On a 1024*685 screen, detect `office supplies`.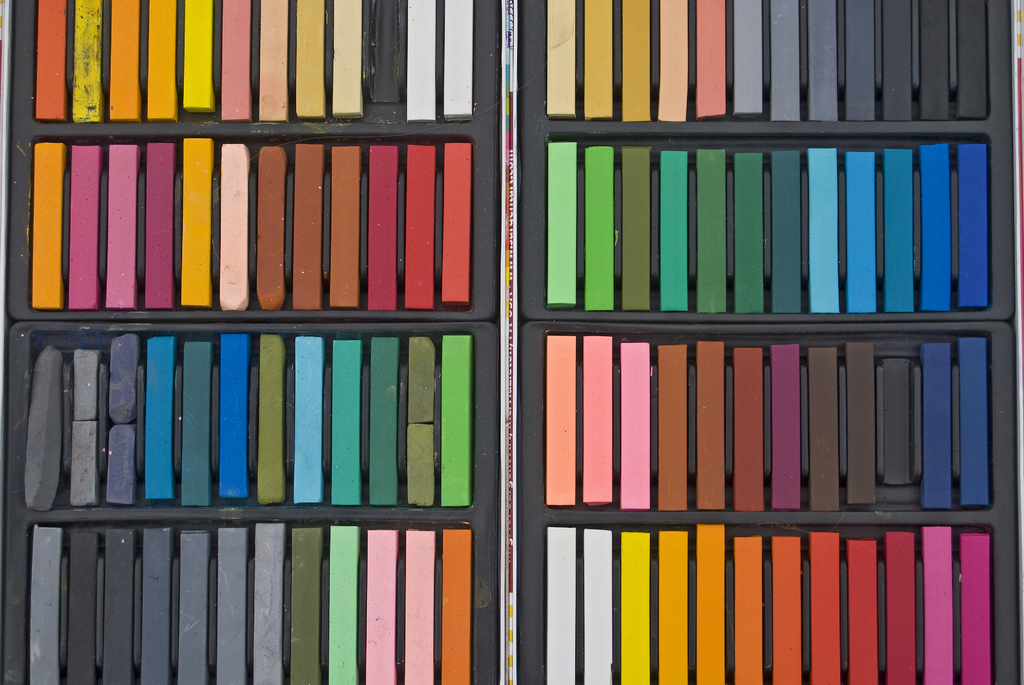
<region>431, 324, 481, 514</region>.
